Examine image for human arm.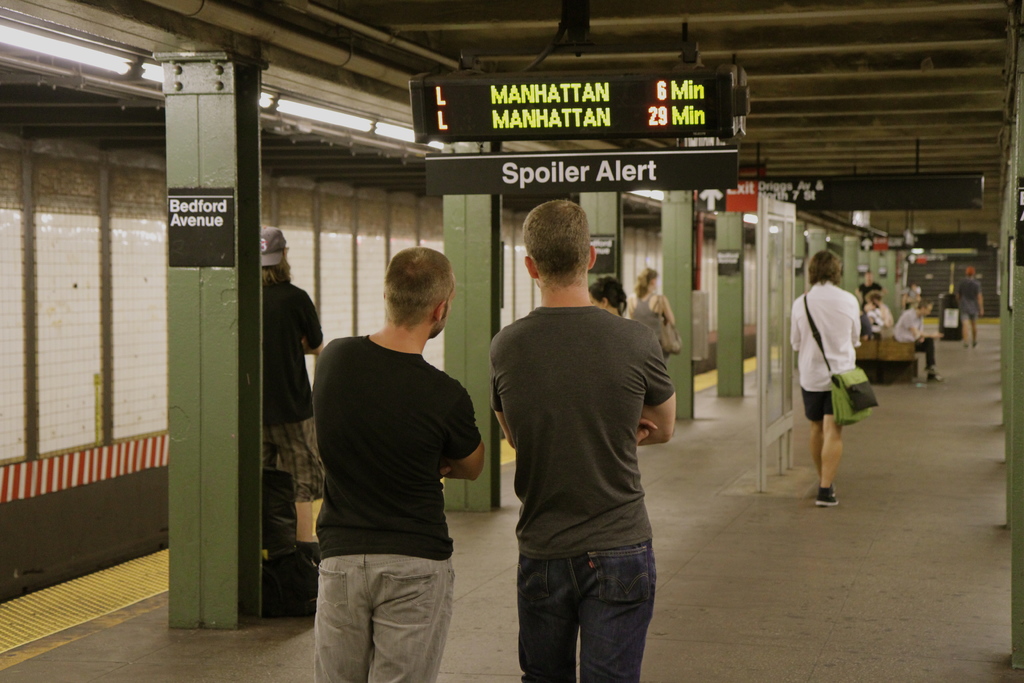
Examination result: bbox=[636, 327, 675, 444].
